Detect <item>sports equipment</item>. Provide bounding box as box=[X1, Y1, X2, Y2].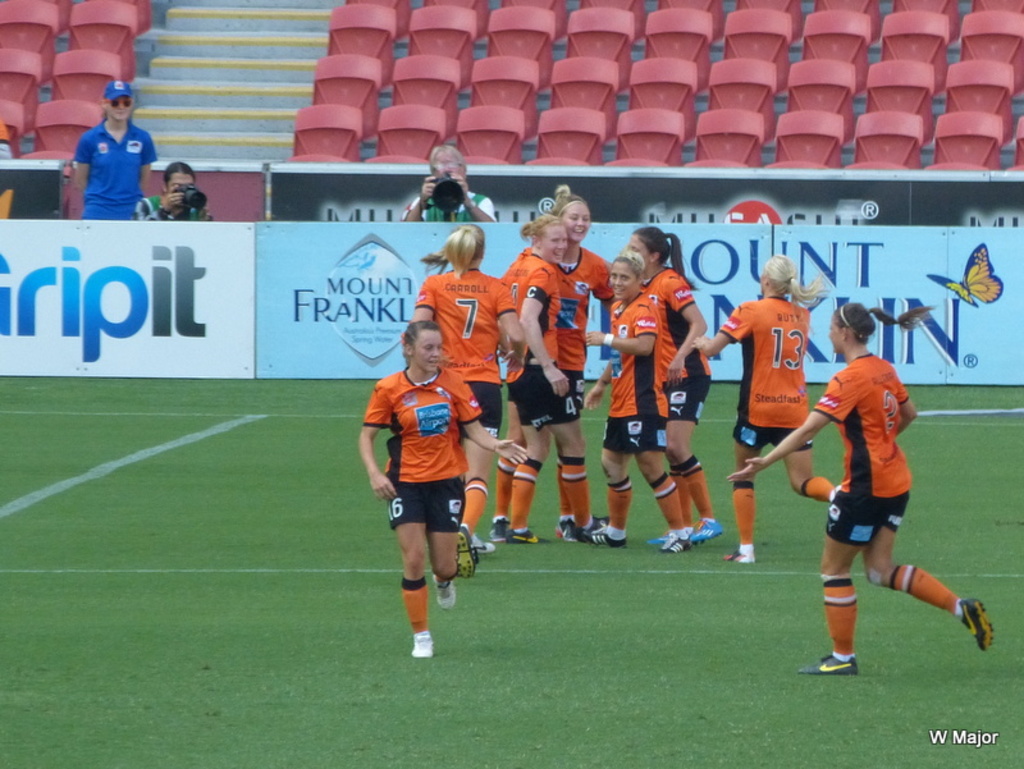
box=[955, 600, 997, 646].
